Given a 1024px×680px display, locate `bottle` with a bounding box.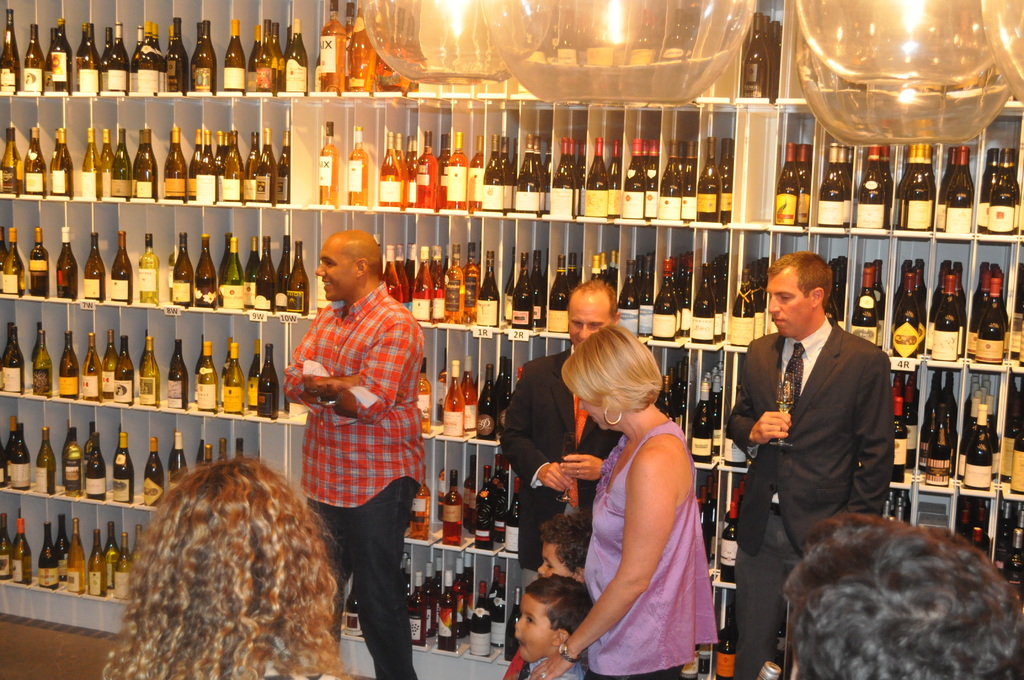
Located: <bbox>340, 567, 365, 643</bbox>.
